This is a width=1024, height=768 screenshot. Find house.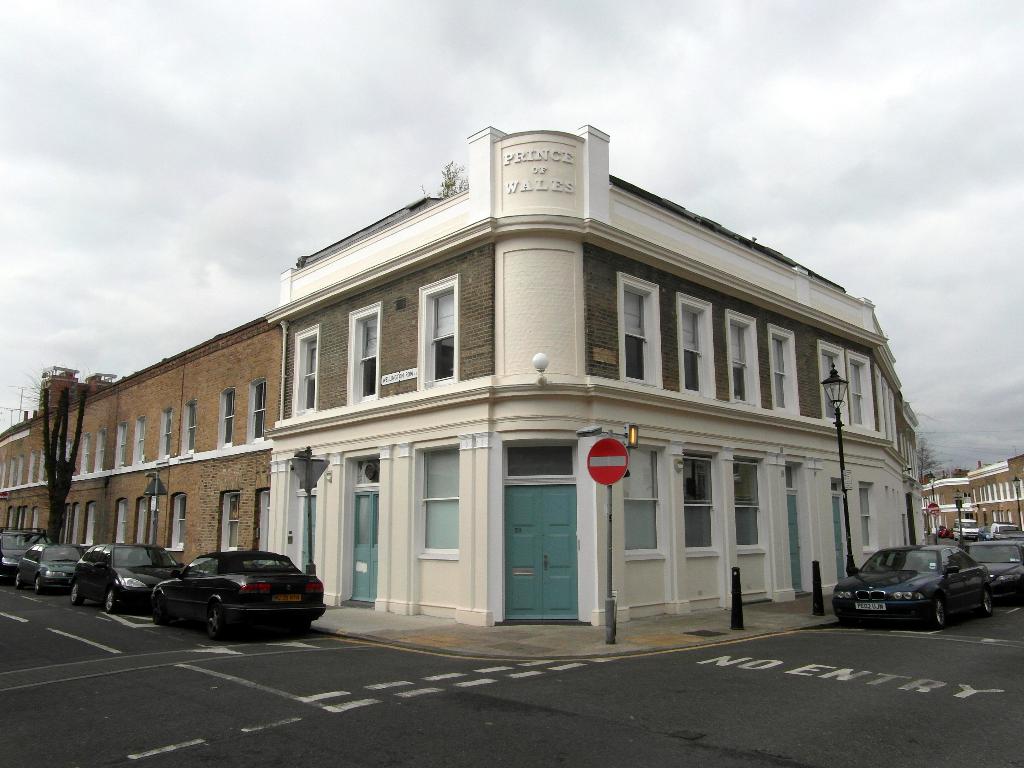
Bounding box: BBox(0, 316, 293, 573).
